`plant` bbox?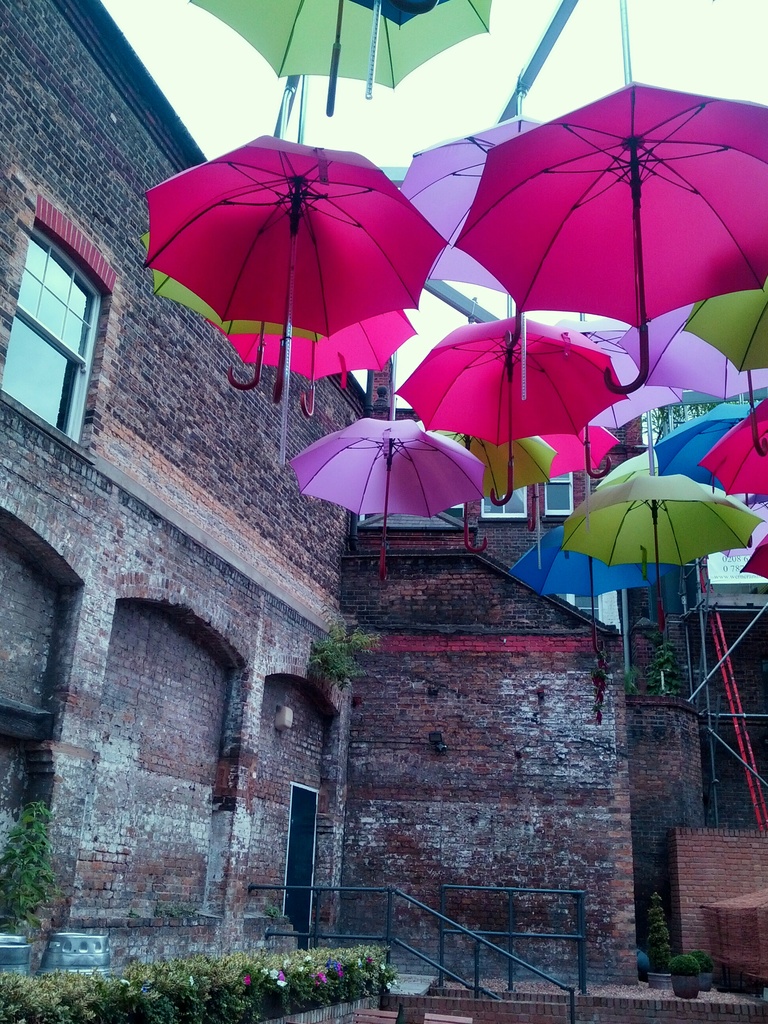
668,941,701,979
